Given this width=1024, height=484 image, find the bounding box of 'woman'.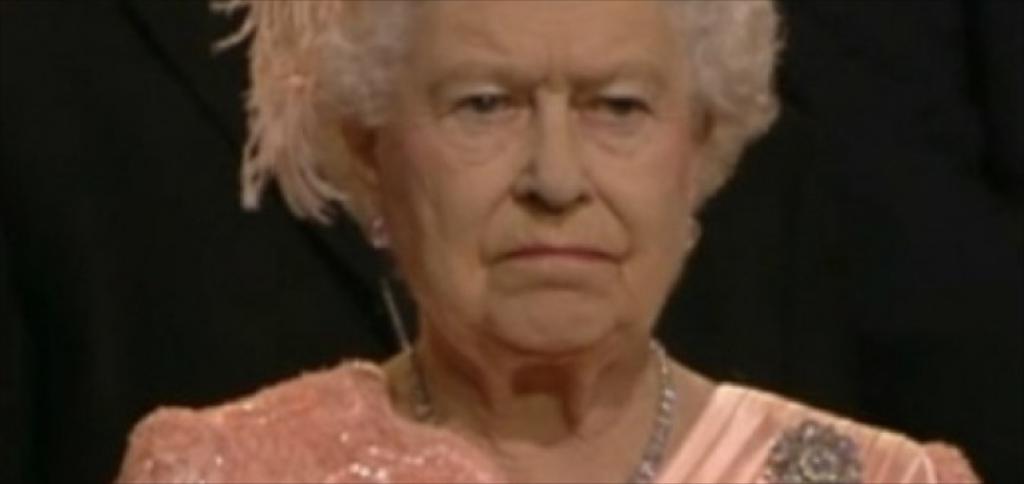
region(108, 0, 991, 483).
